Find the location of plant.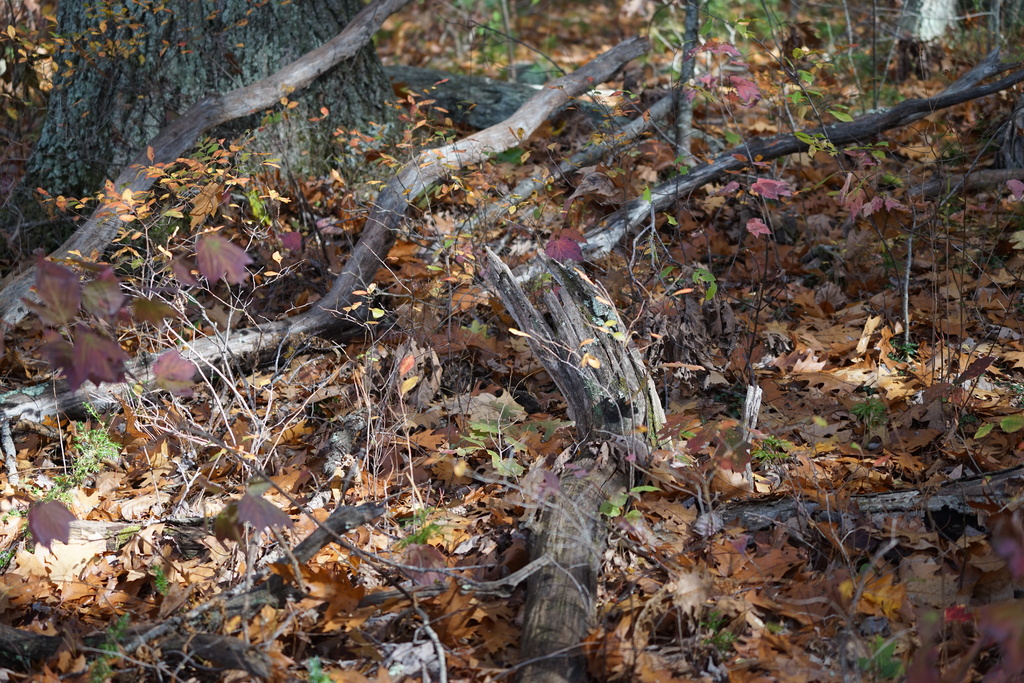
Location: pyautogui.locateOnScreen(0, 406, 127, 557).
